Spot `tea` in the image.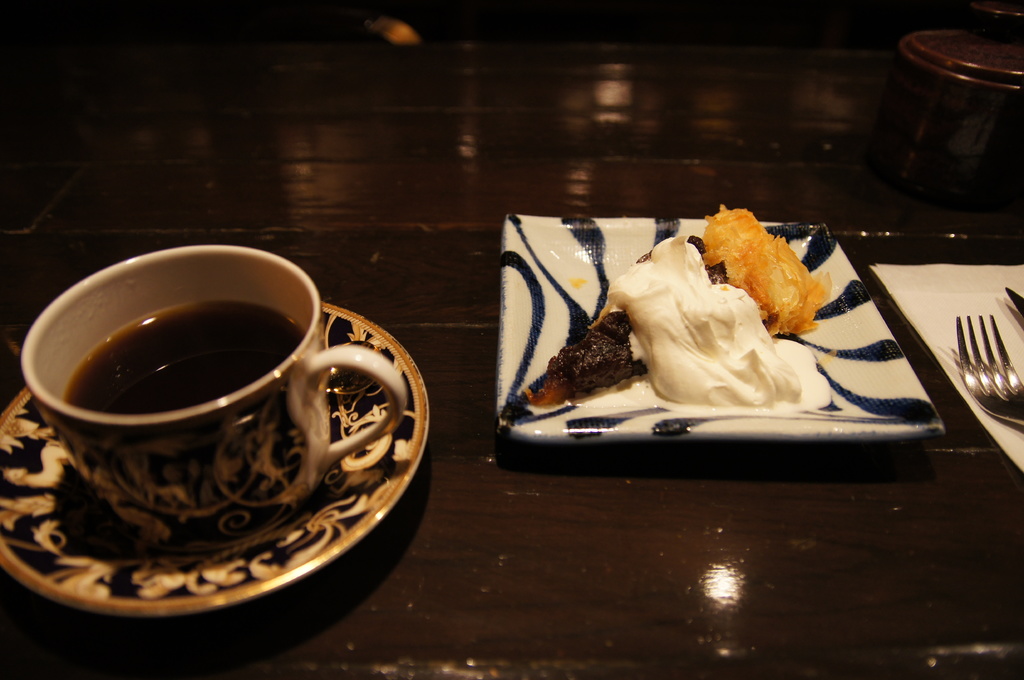
`tea` found at {"left": 59, "top": 301, "right": 300, "bottom": 415}.
